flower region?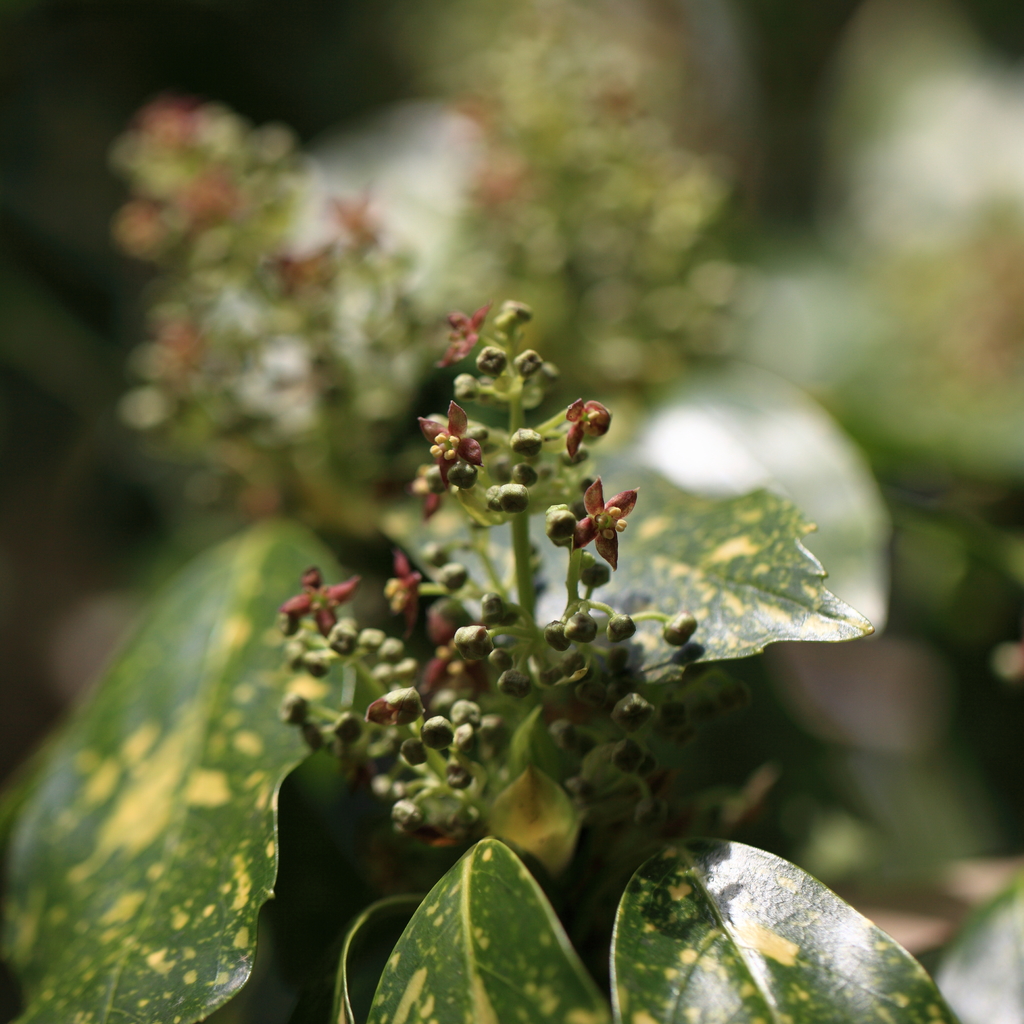
bbox=(570, 483, 644, 568)
